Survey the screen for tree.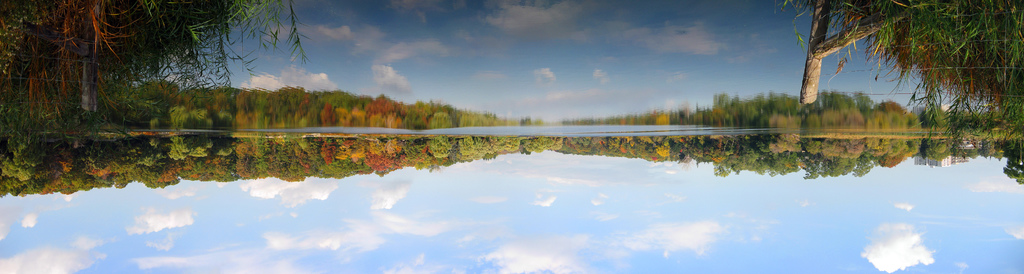
Survey found: <box>0,0,323,121</box>.
